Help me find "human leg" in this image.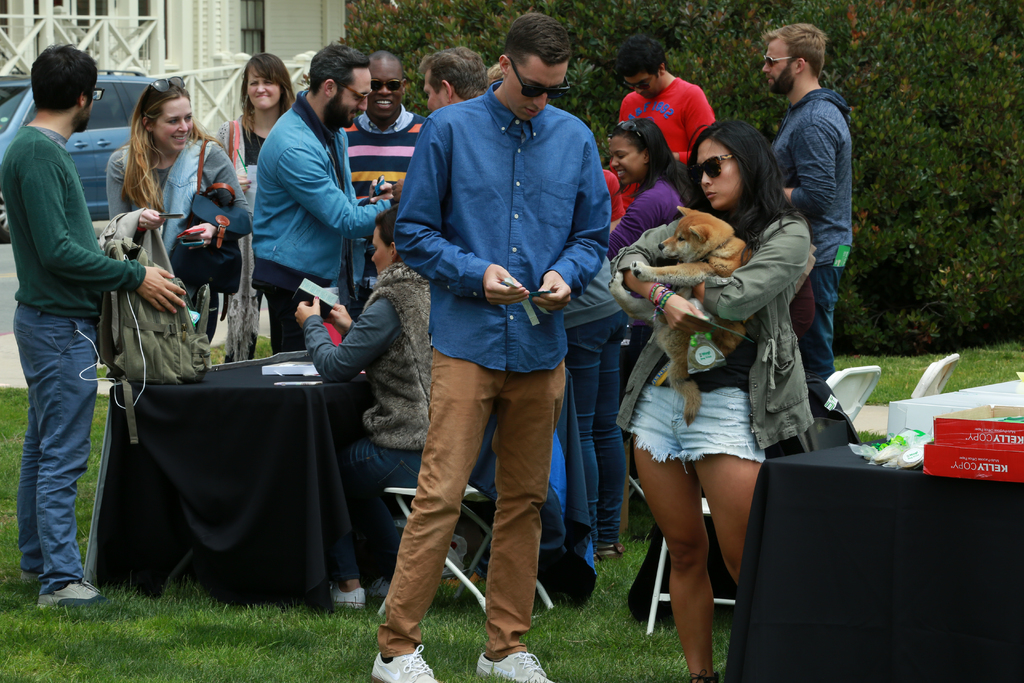
Found it: BBox(474, 357, 554, 682).
